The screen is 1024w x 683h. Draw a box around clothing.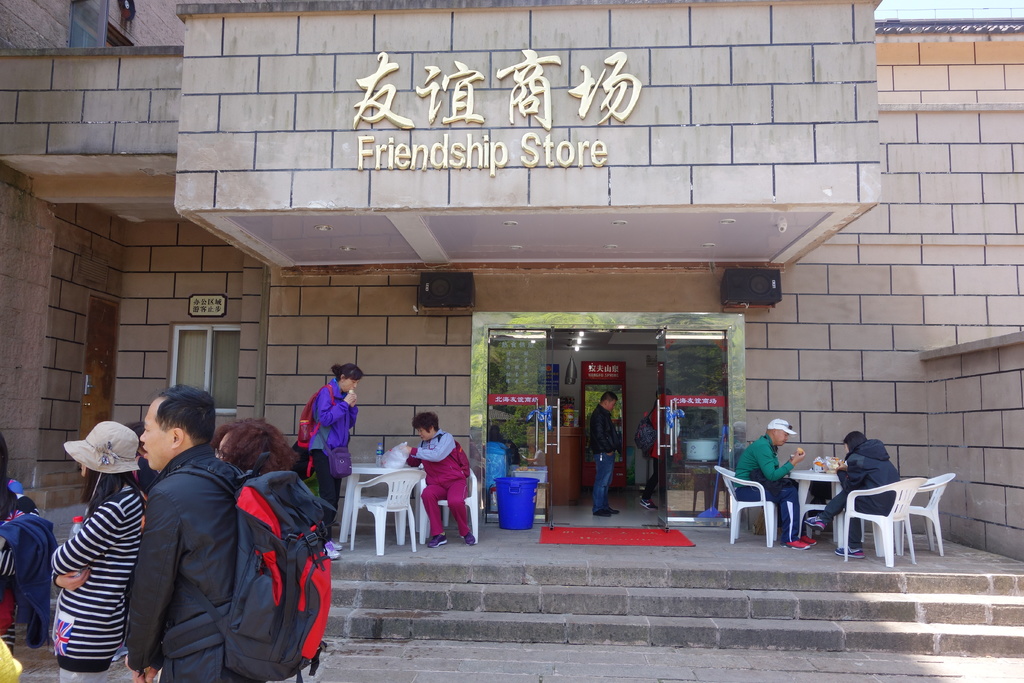
pyautogui.locateOnScreen(589, 403, 619, 518).
